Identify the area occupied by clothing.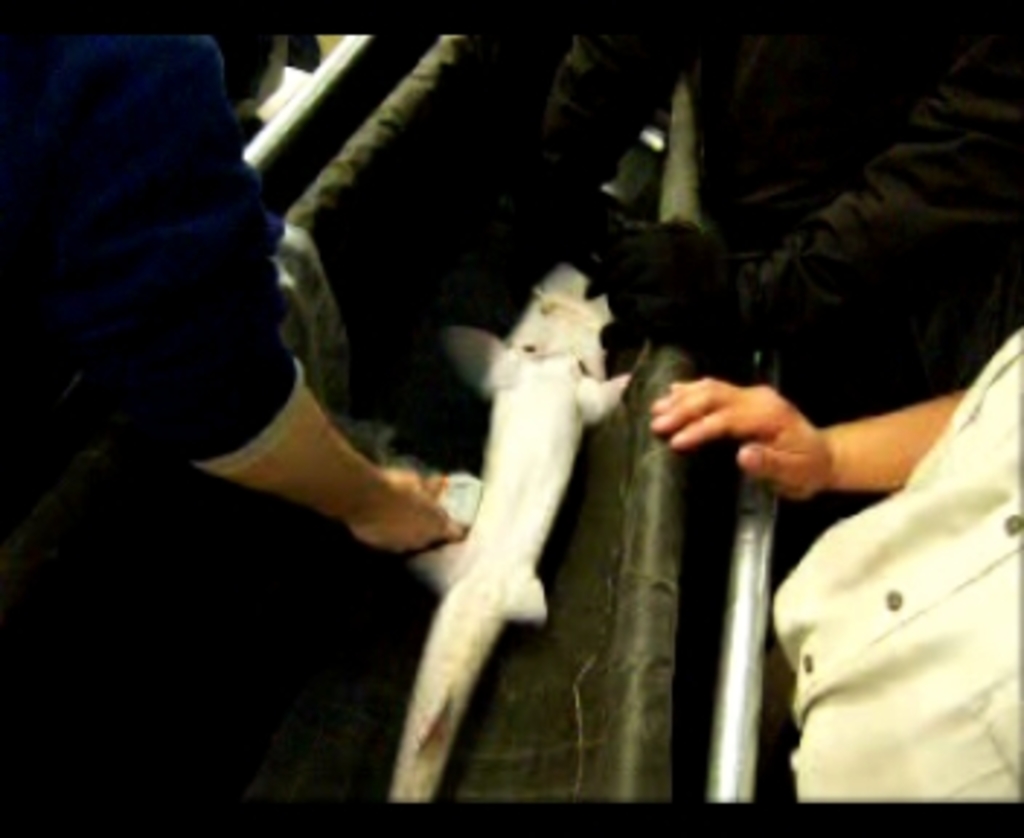
Area: crop(771, 308, 1021, 806).
